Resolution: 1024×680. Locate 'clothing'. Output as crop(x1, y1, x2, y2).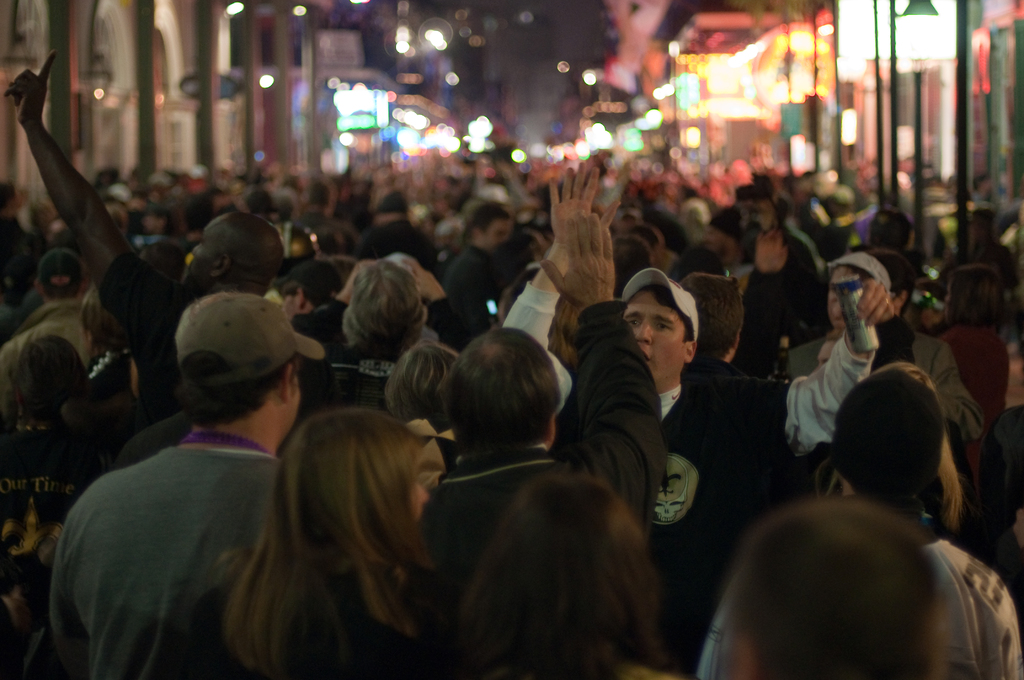
crop(439, 244, 500, 332).
